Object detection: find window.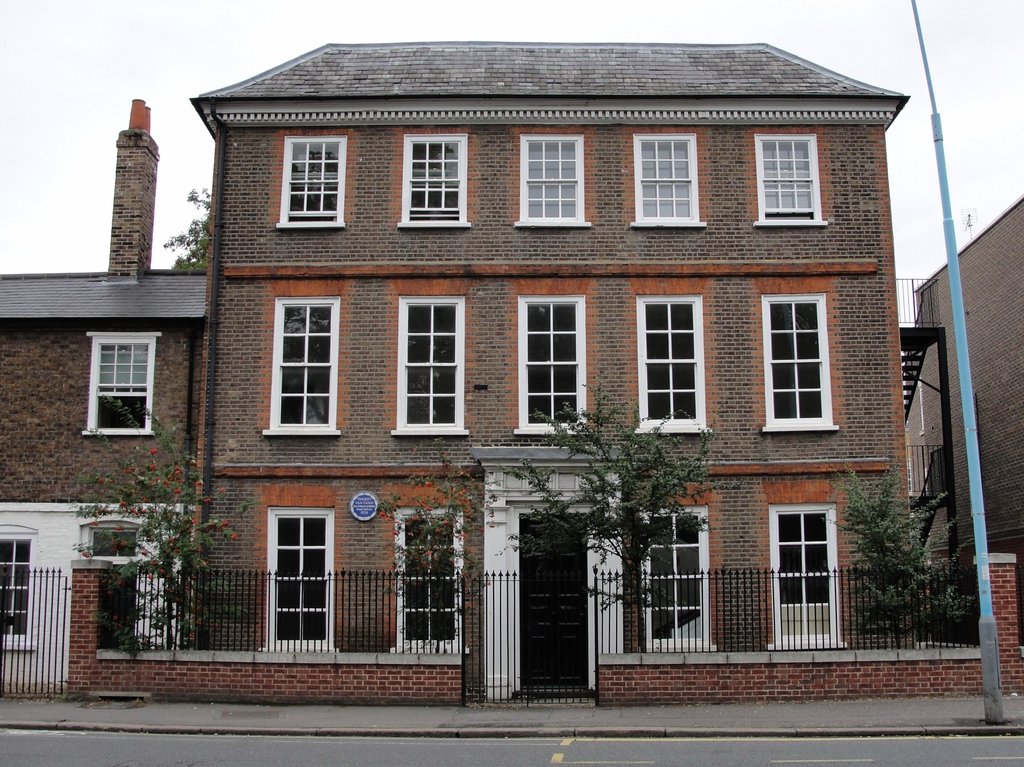
bbox=[256, 292, 344, 434].
